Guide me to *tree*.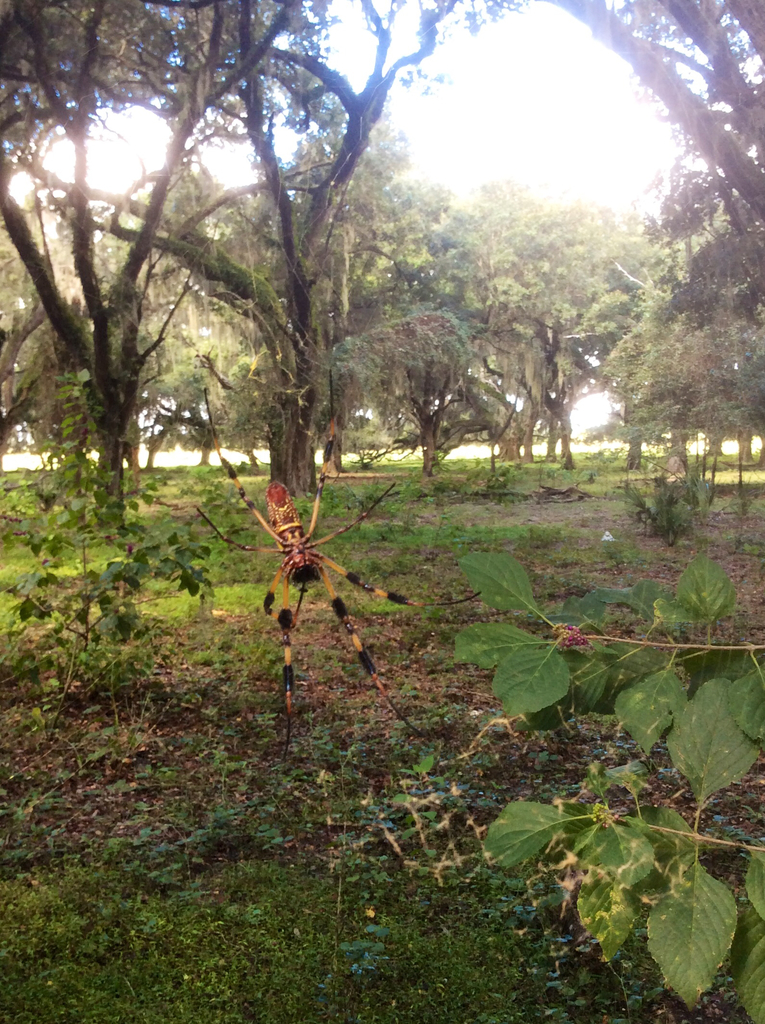
Guidance: (x1=448, y1=162, x2=680, y2=465).
